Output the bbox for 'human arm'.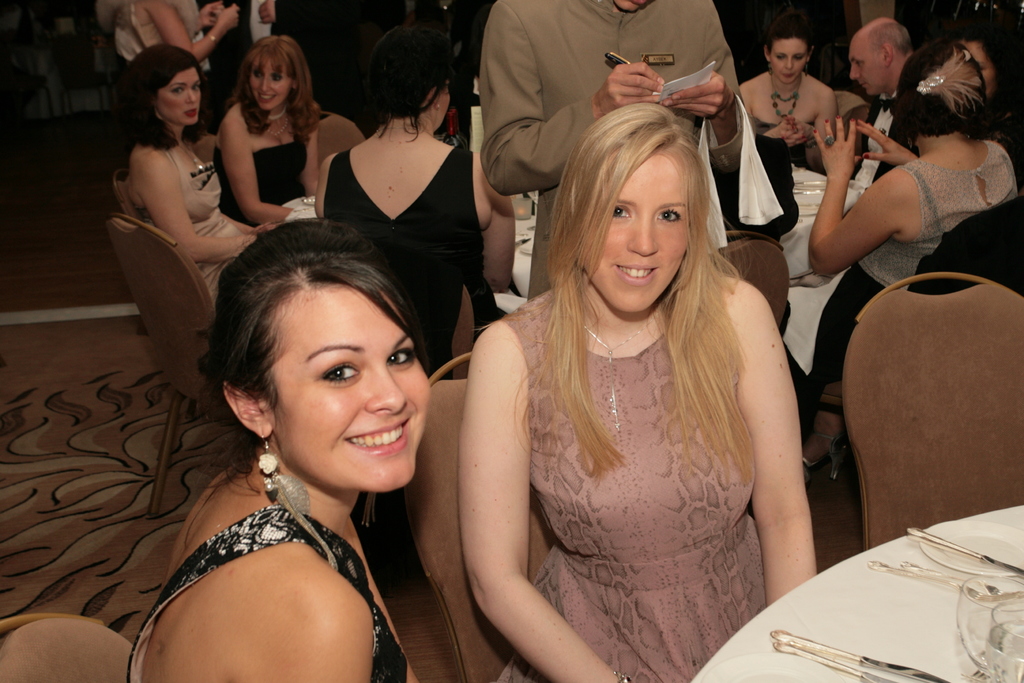
(304,126,321,201).
